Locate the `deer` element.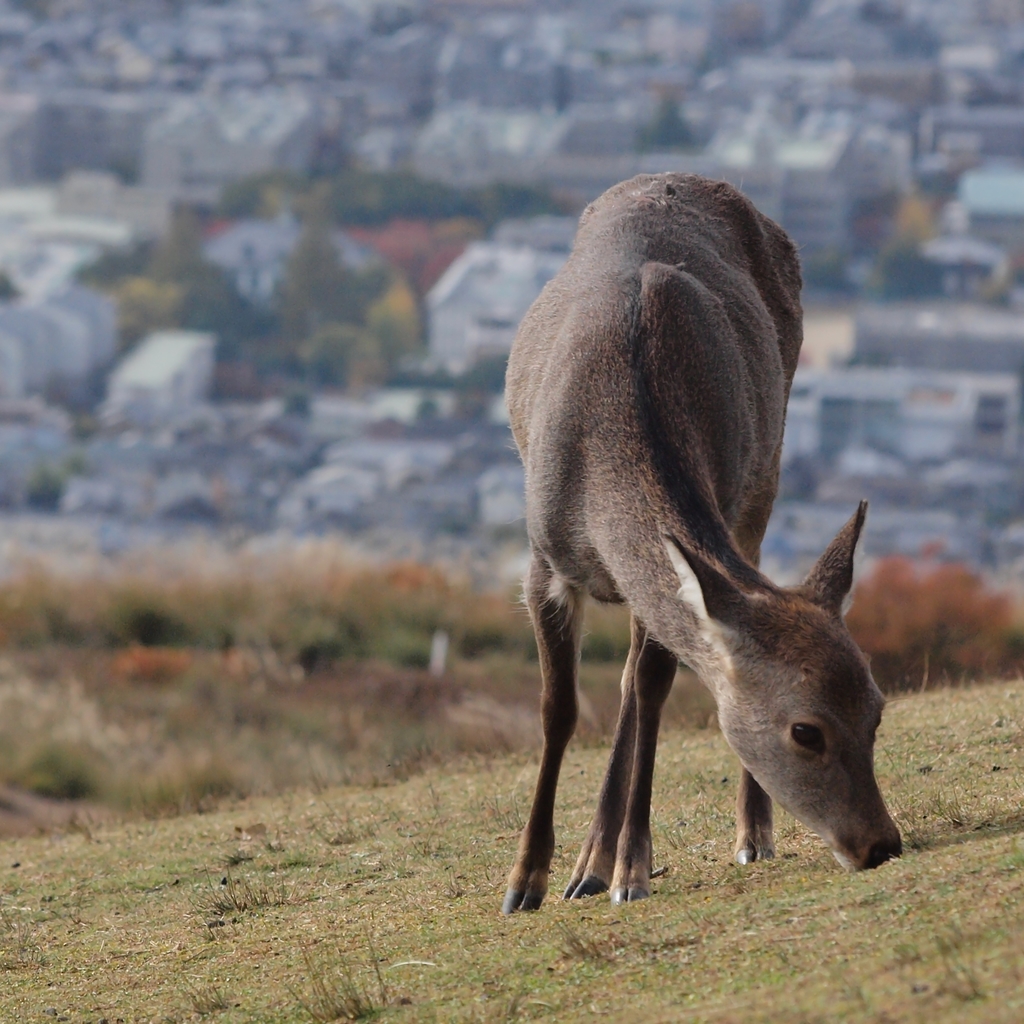
Element bbox: left=504, top=164, right=913, bottom=915.
